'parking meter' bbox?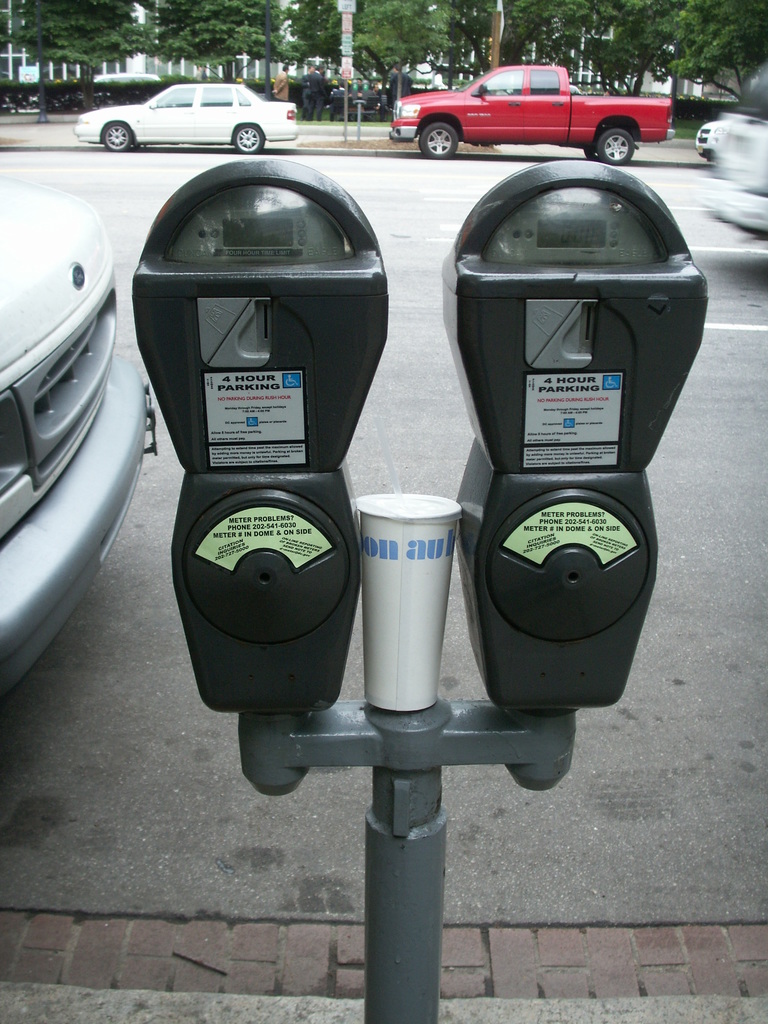
bbox=[123, 157, 708, 703]
